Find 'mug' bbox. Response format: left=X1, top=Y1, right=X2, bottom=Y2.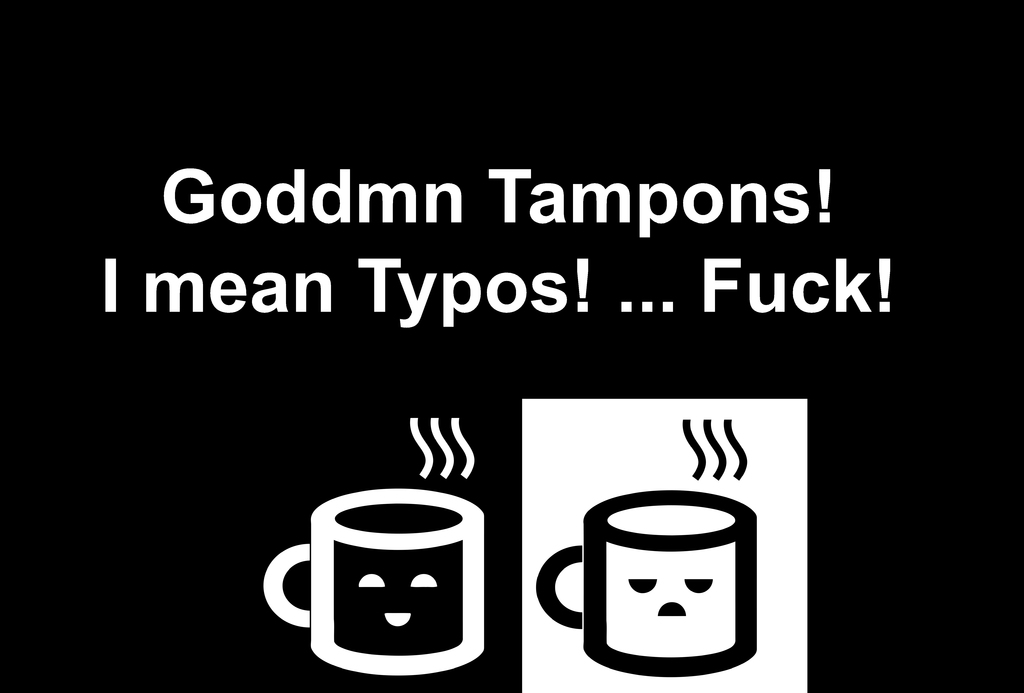
left=264, top=489, right=486, bottom=677.
